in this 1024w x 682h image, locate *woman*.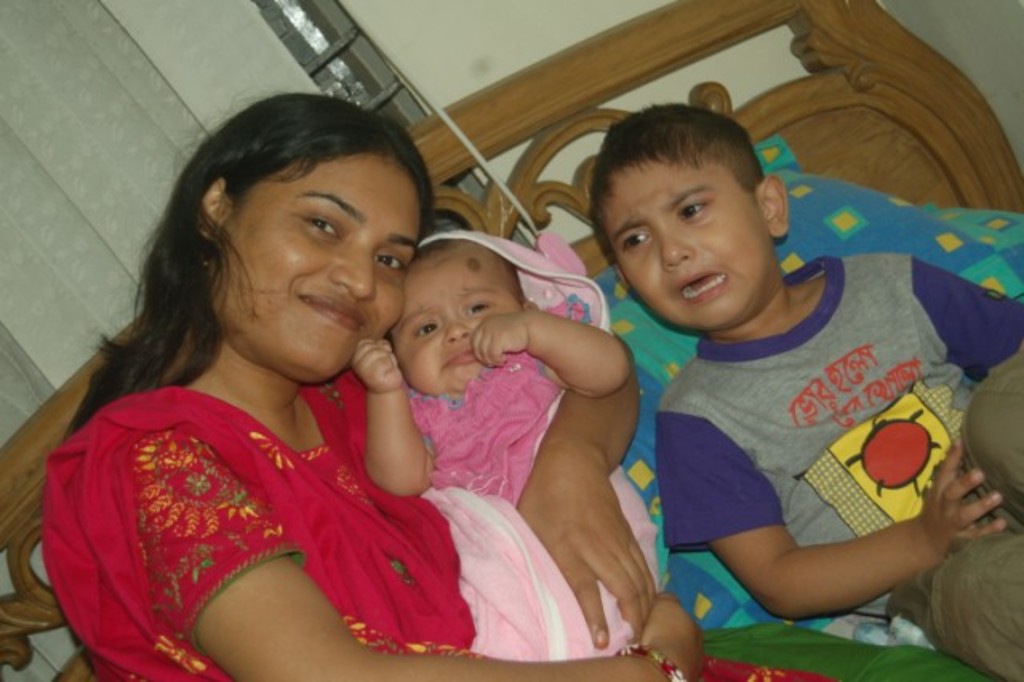
Bounding box: 34/96/1018/680.
